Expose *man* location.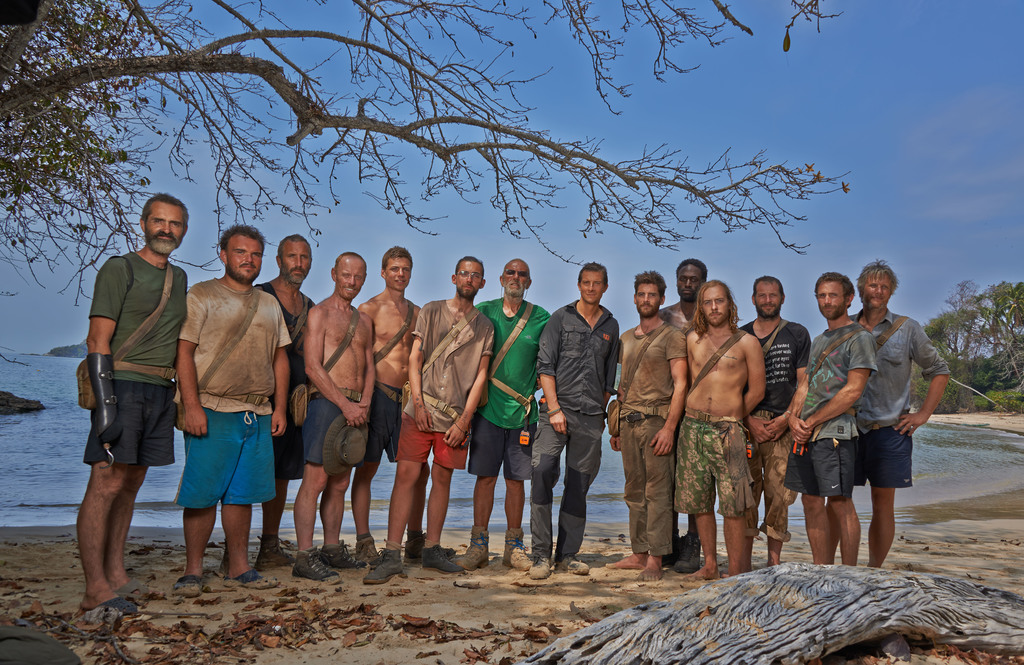
Exposed at 252, 234, 316, 568.
